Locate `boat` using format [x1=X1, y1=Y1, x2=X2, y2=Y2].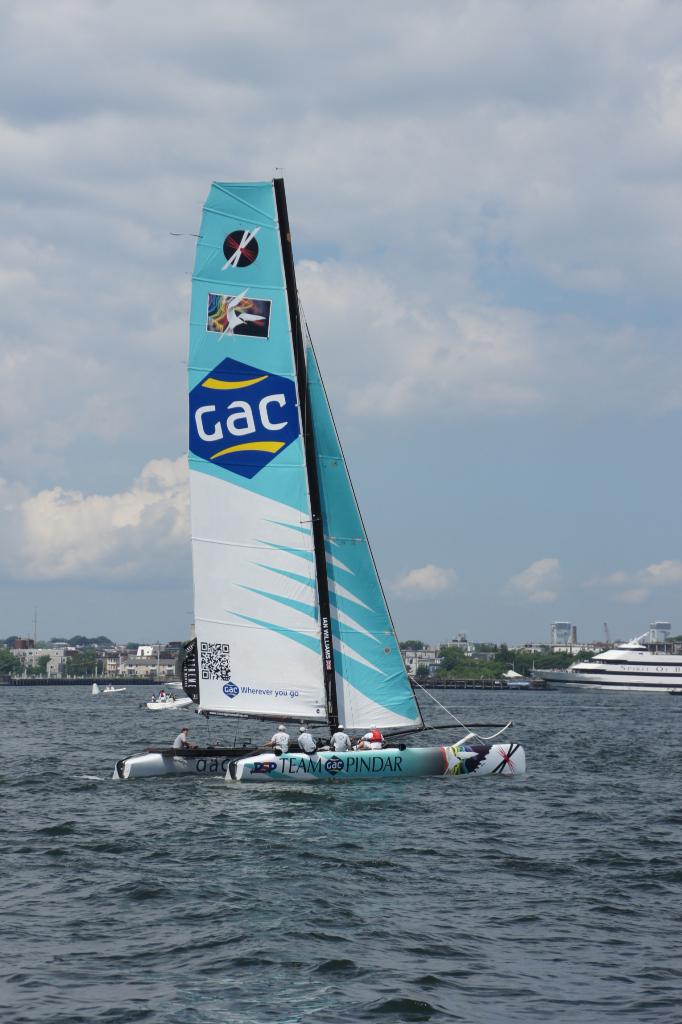
[x1=560, y1=620, x2=681, y2=704].
